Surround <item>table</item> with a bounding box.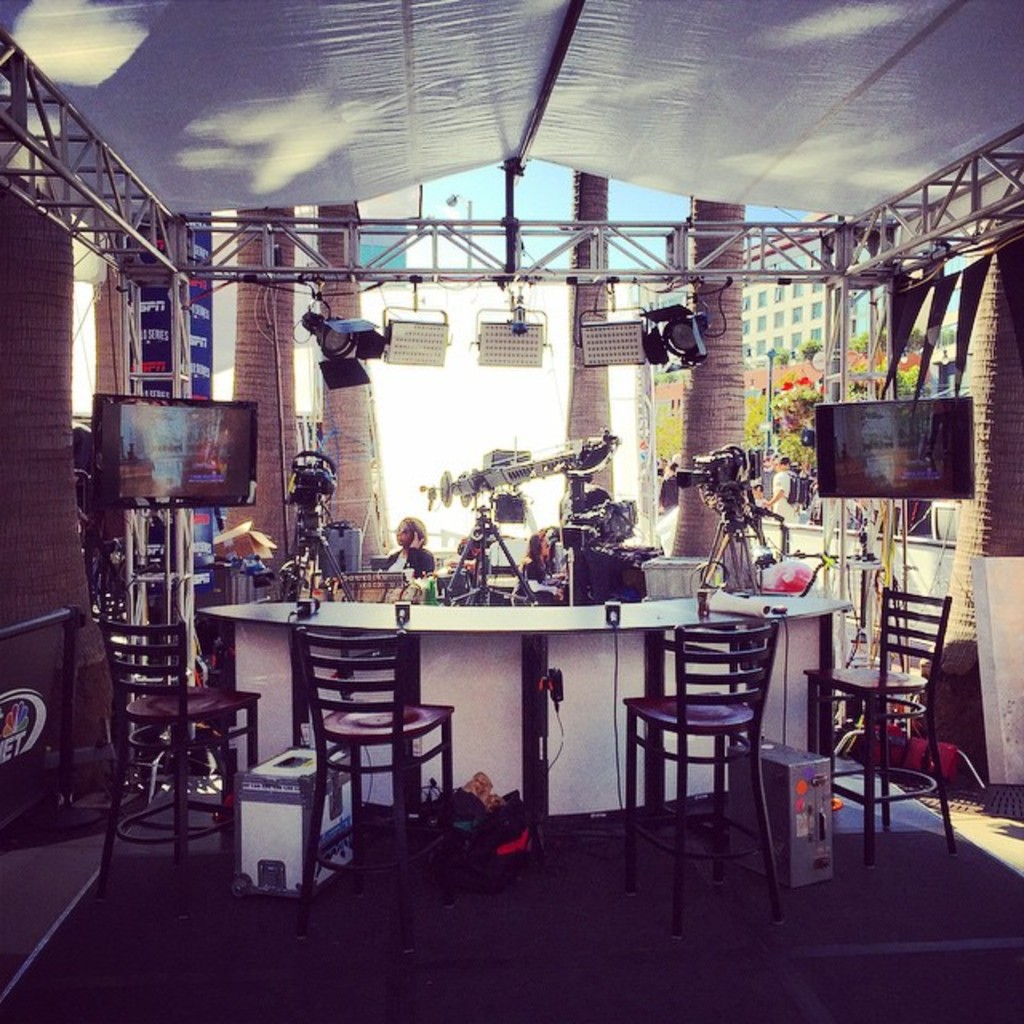
bbox=[194, 581, 840, 854].
